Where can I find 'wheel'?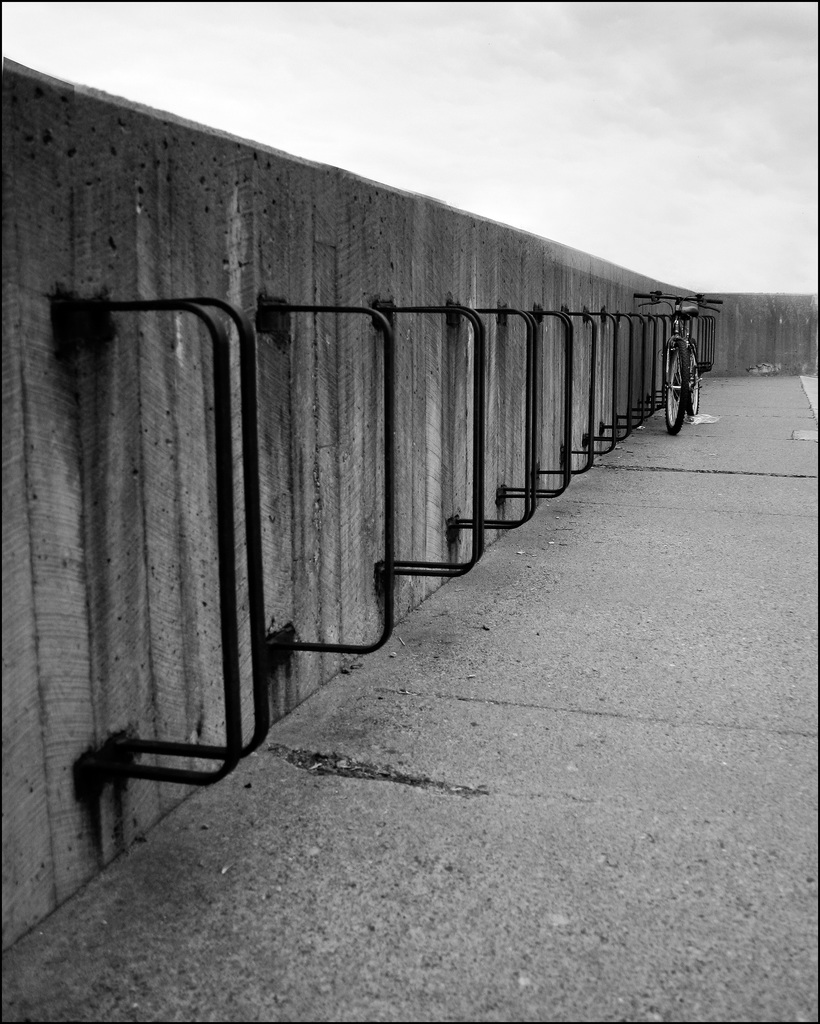
You can find it at 682/347/705/419.
